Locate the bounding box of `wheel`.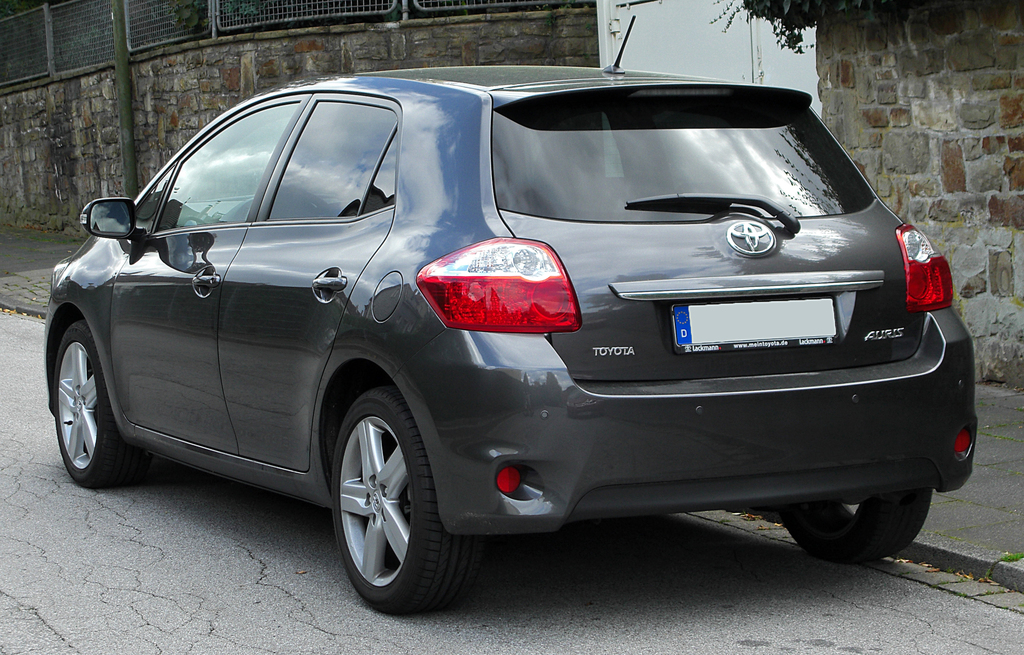
Bounding box: l=781, t=487, r=929, b=566.
